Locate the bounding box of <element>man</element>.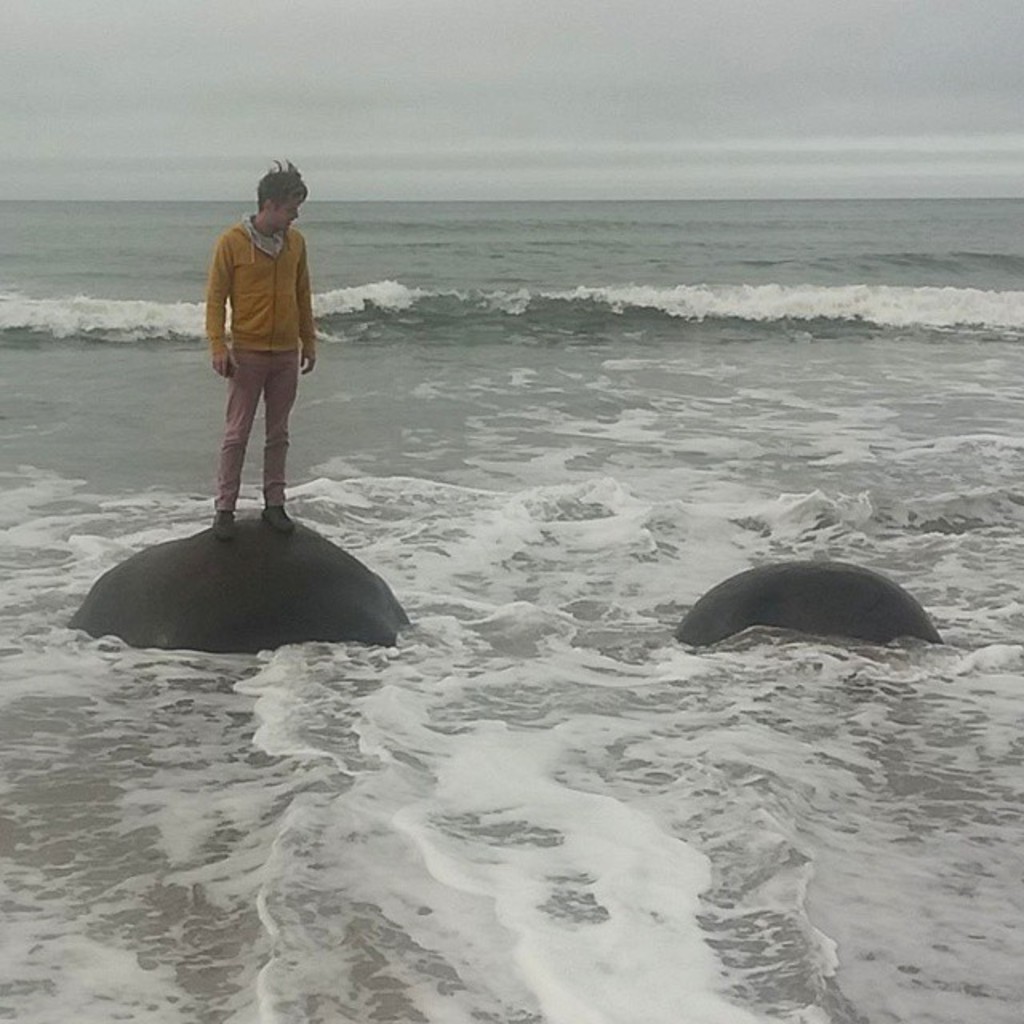
Bounding box: box(190, 173, 322, 514).
